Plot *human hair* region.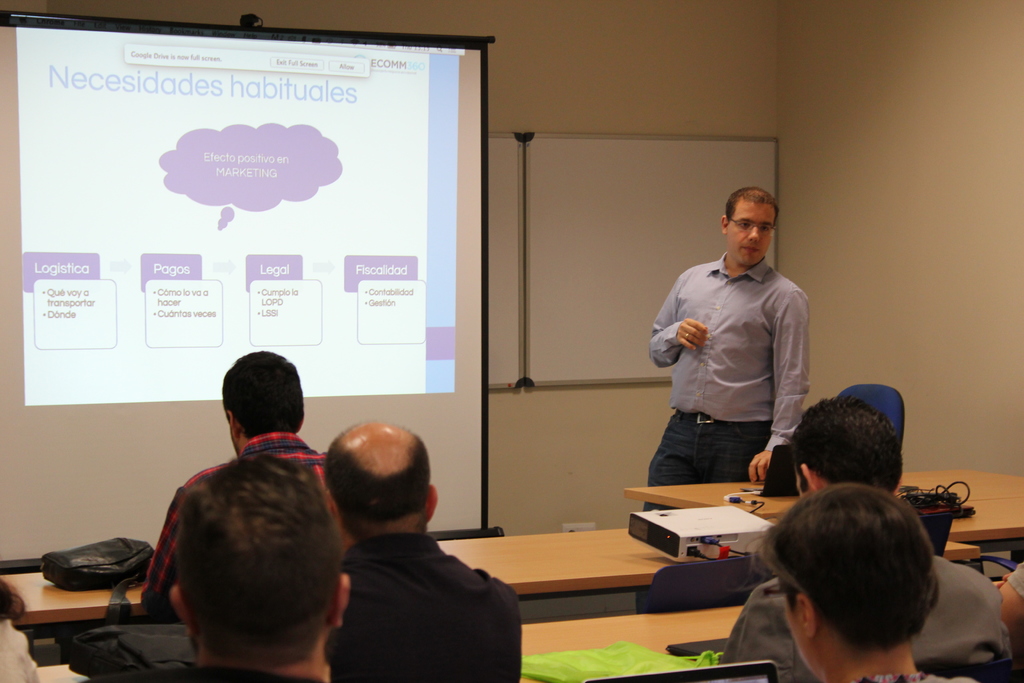
Plotted at {"left": 766, "top": 502, "right": 956, "bottom": 660}.
